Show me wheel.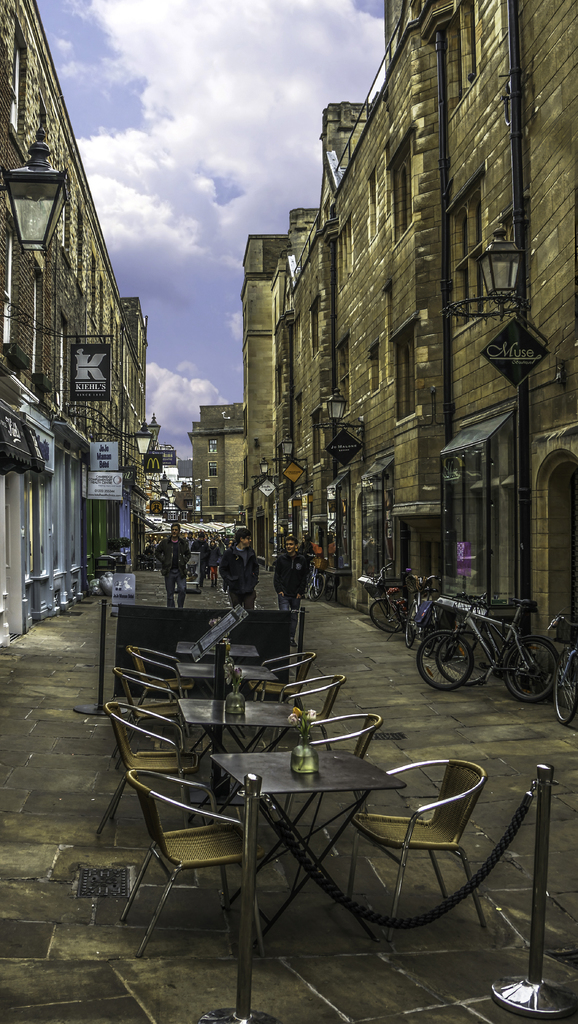
wheel is here: 436 632 497 686.
